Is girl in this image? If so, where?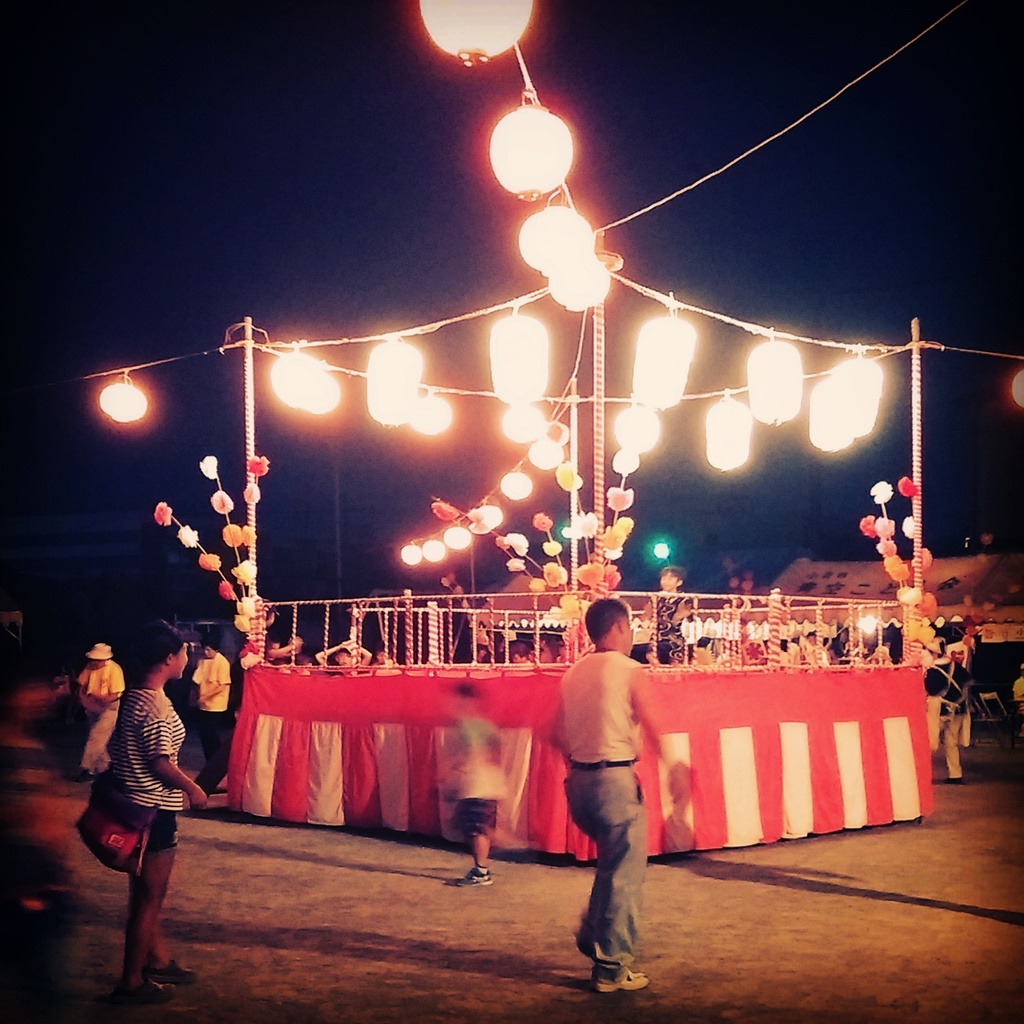
Yes, at <box>104,614,206,998</box>.
